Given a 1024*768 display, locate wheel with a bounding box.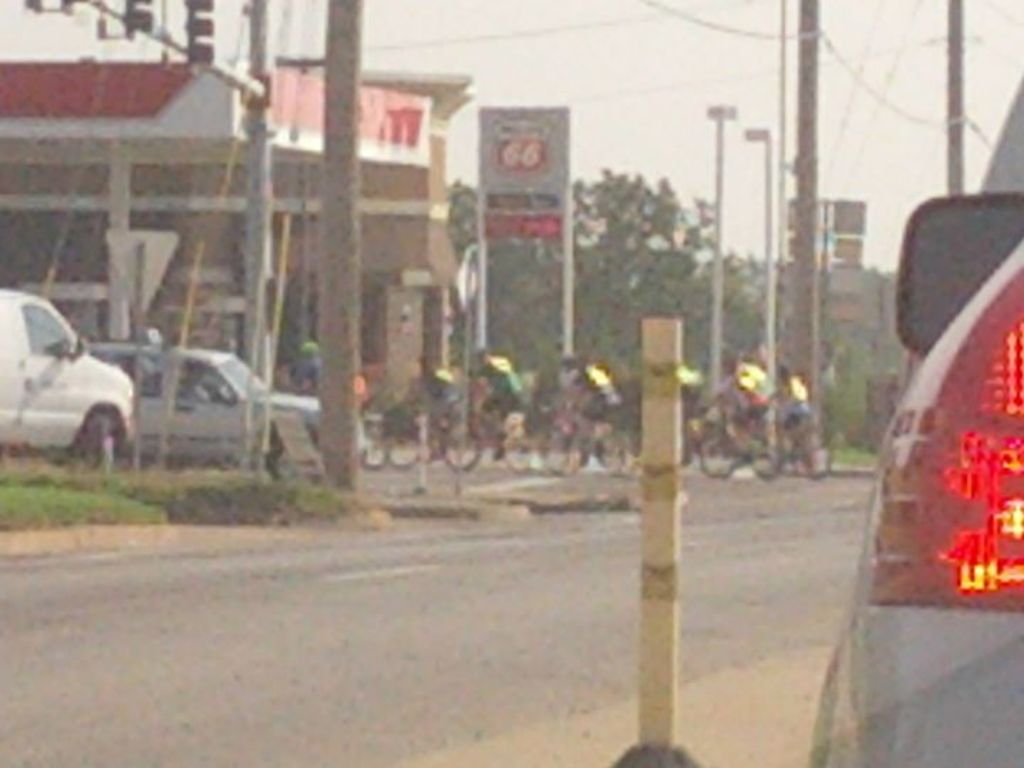
Located: BBox(698, 441, 732, 476).
